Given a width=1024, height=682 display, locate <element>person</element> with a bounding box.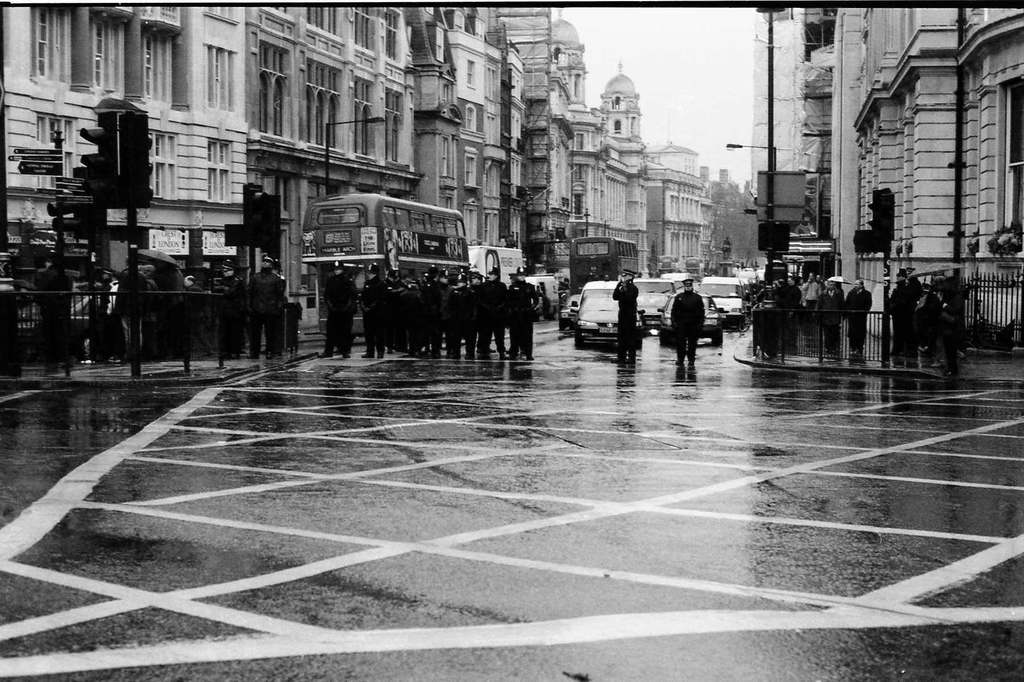
Located: left=216, top=258, right=242, bottom=361.
